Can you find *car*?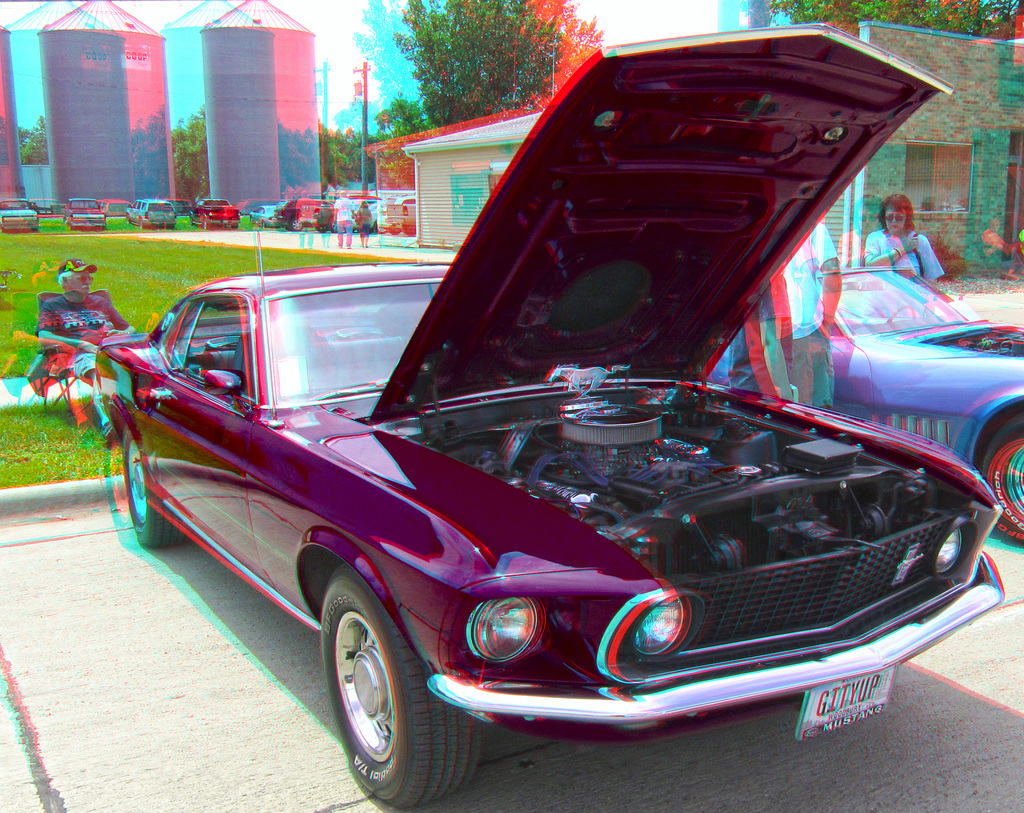
Yes, bounding box: (left=246, top=204, right=281, bottom=230).
